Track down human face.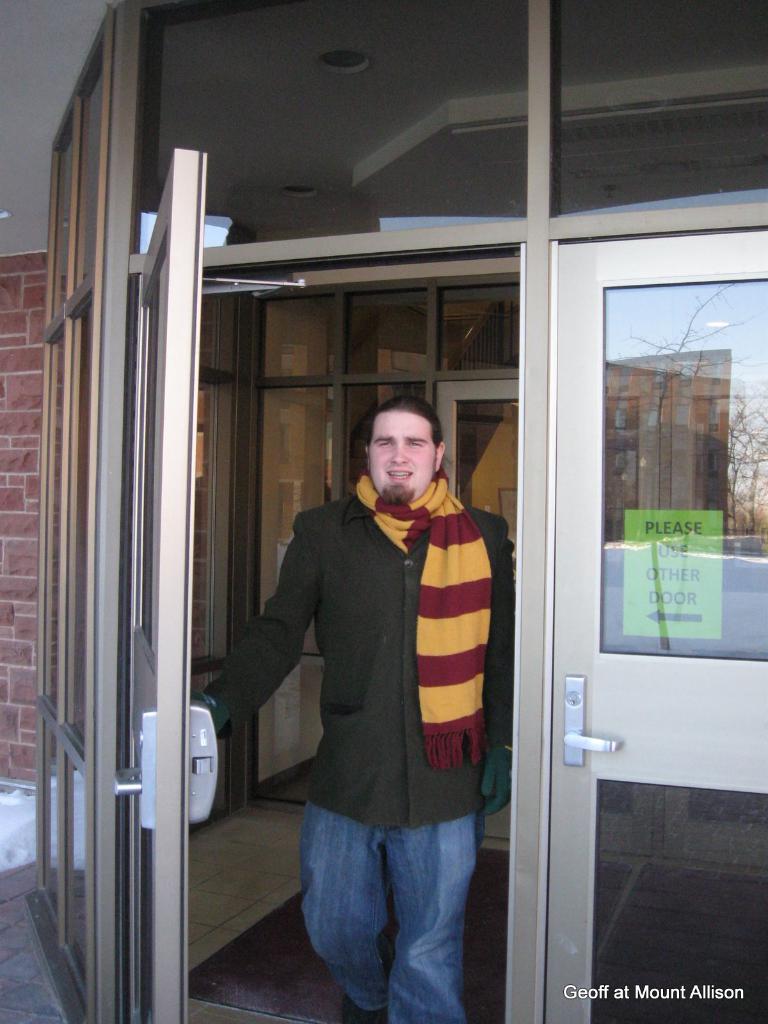
Tracked to box(368, 400, 429, 503).
